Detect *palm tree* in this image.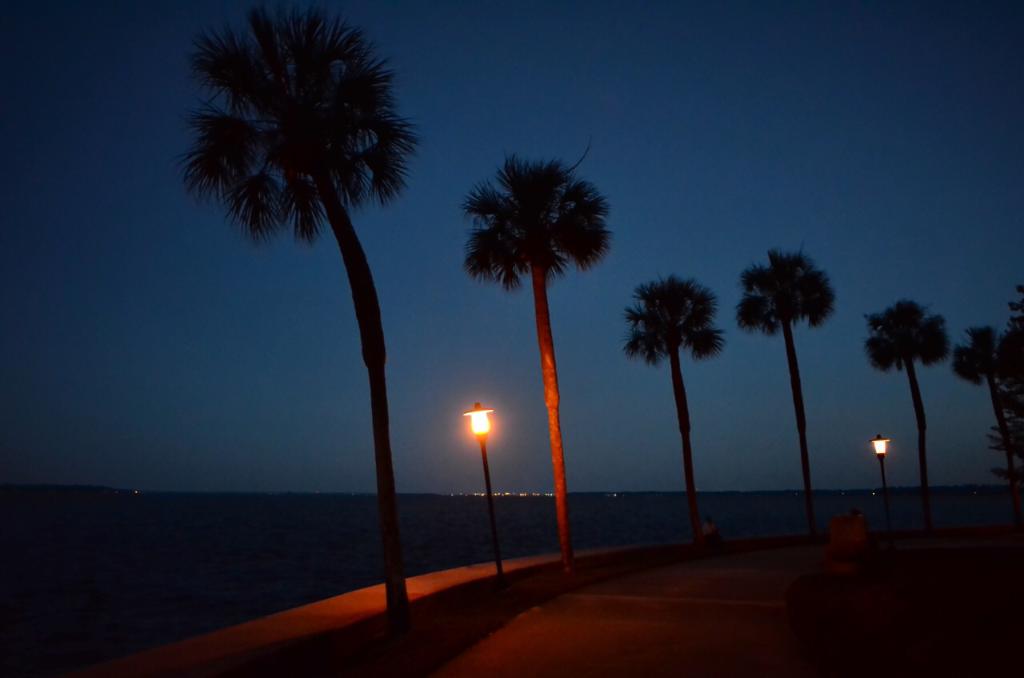
Detection: (463,154,623,572).
